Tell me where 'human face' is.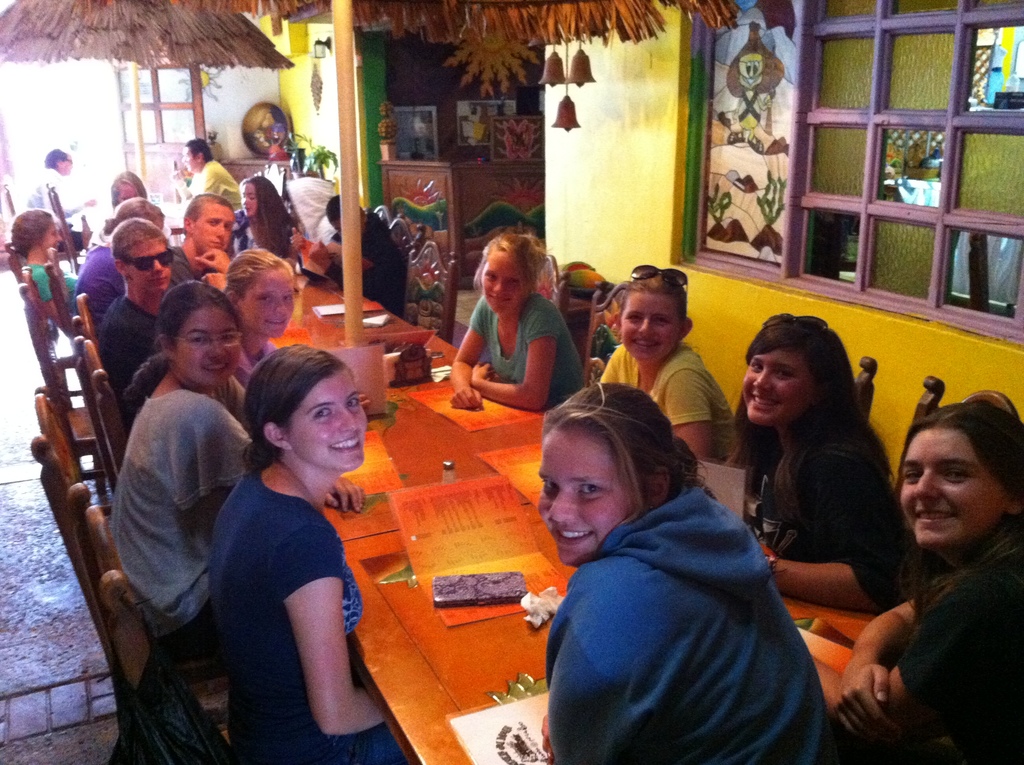
'human face' is at box=[40, 216, 60, 255].
